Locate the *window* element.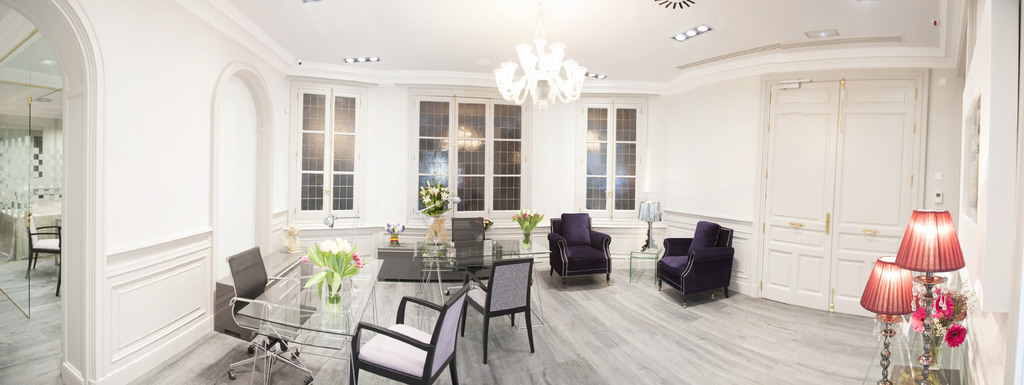
Element bbox: bbox(405, 86, 526, 223).
